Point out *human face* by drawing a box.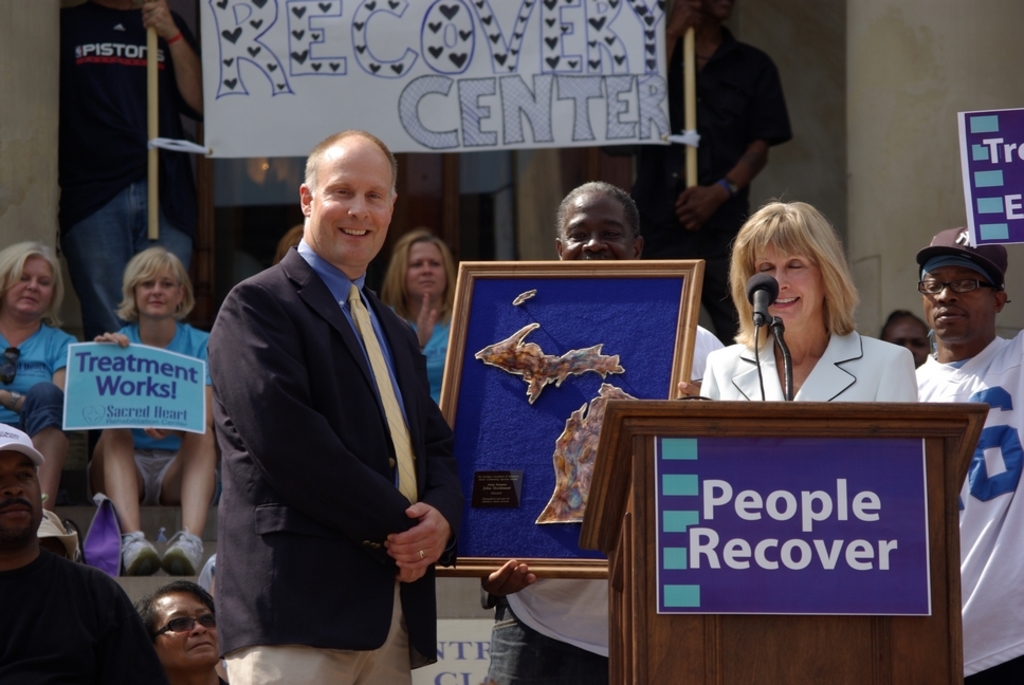
{"left": 888, "top": 323, "right": 925, "bottom": 367}.
